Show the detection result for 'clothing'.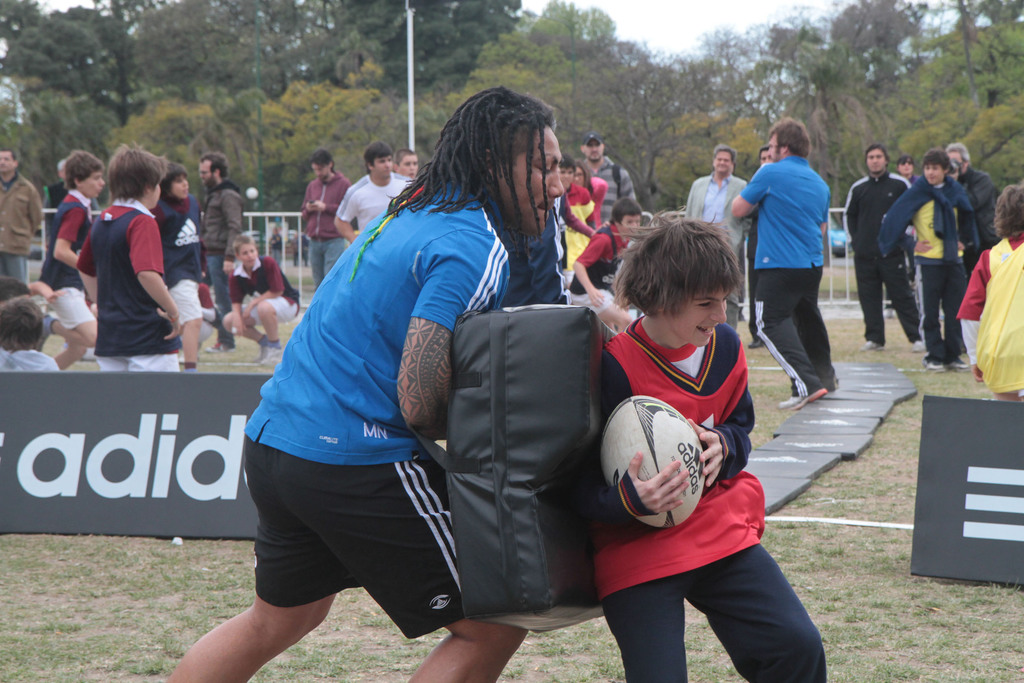
687 167 748 245.
